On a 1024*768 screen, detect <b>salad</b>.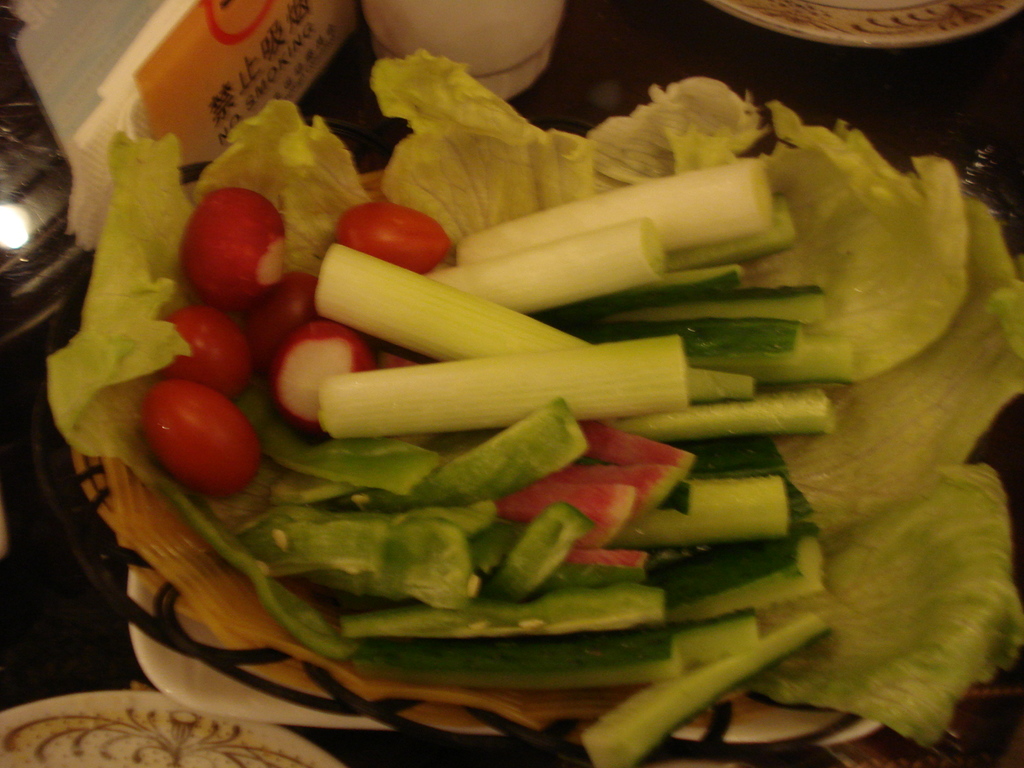
rect(0, 55, 984, 746).
